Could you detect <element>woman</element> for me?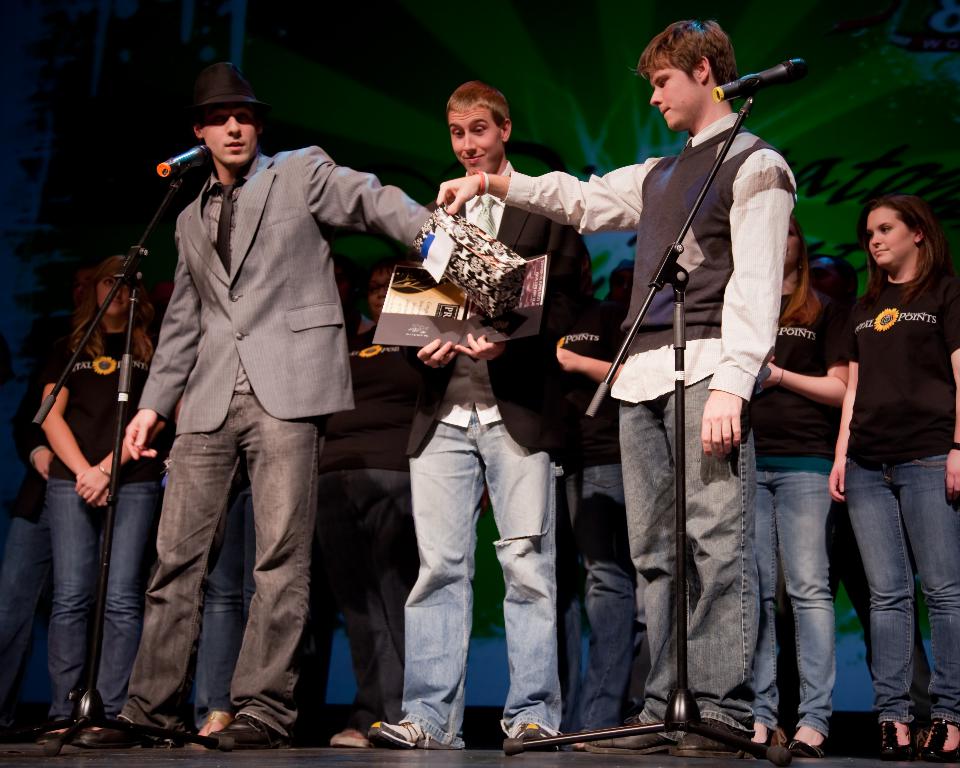
Detection result: {"left": 34, "top": 248, "right": 181, "bottom": 746}.
